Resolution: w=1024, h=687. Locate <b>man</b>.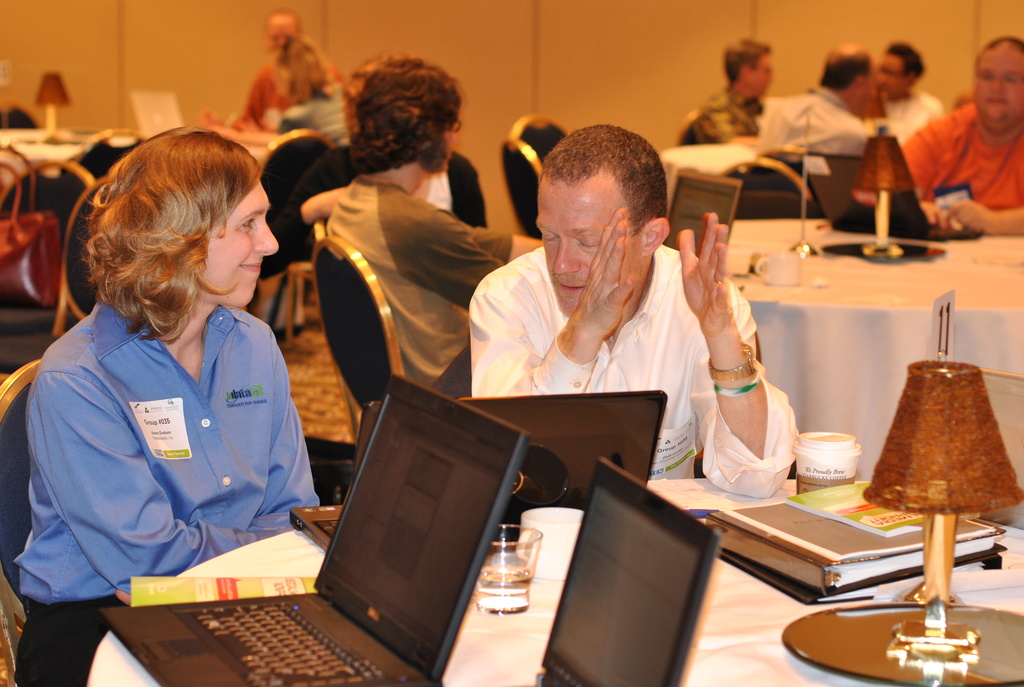
x1=286 y1=56 x2=483 y2=242.
